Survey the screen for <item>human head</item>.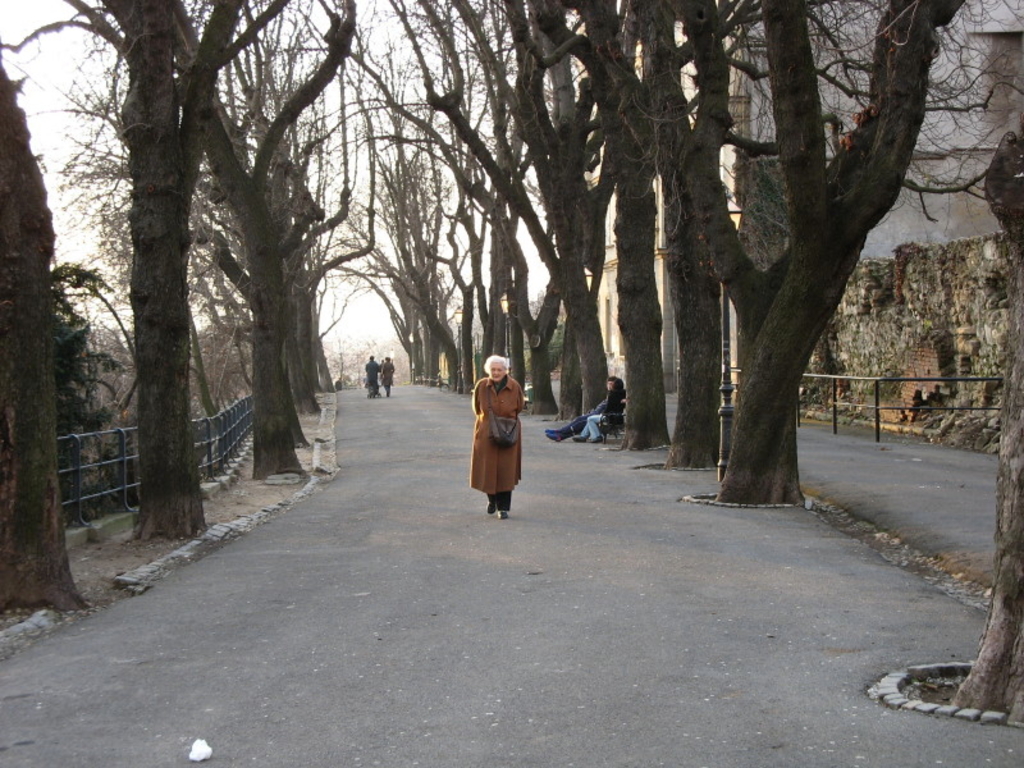
Survey found: (x1=604, y1=372, x2=616, y2=390).
